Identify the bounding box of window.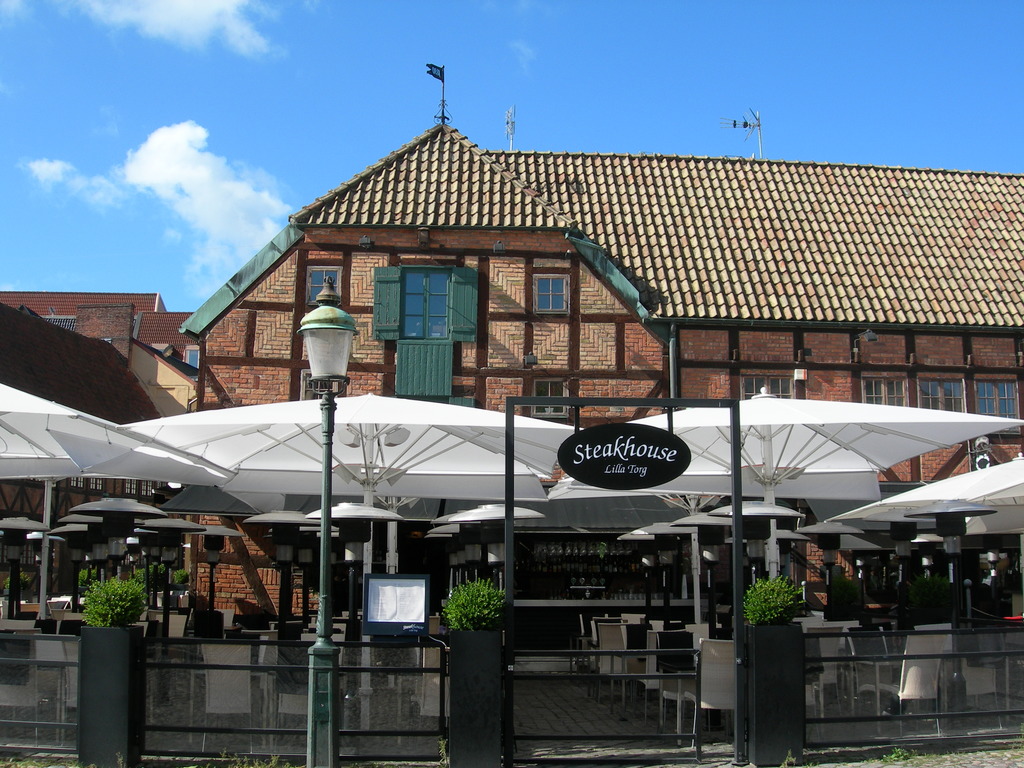
371/262/477/395.
